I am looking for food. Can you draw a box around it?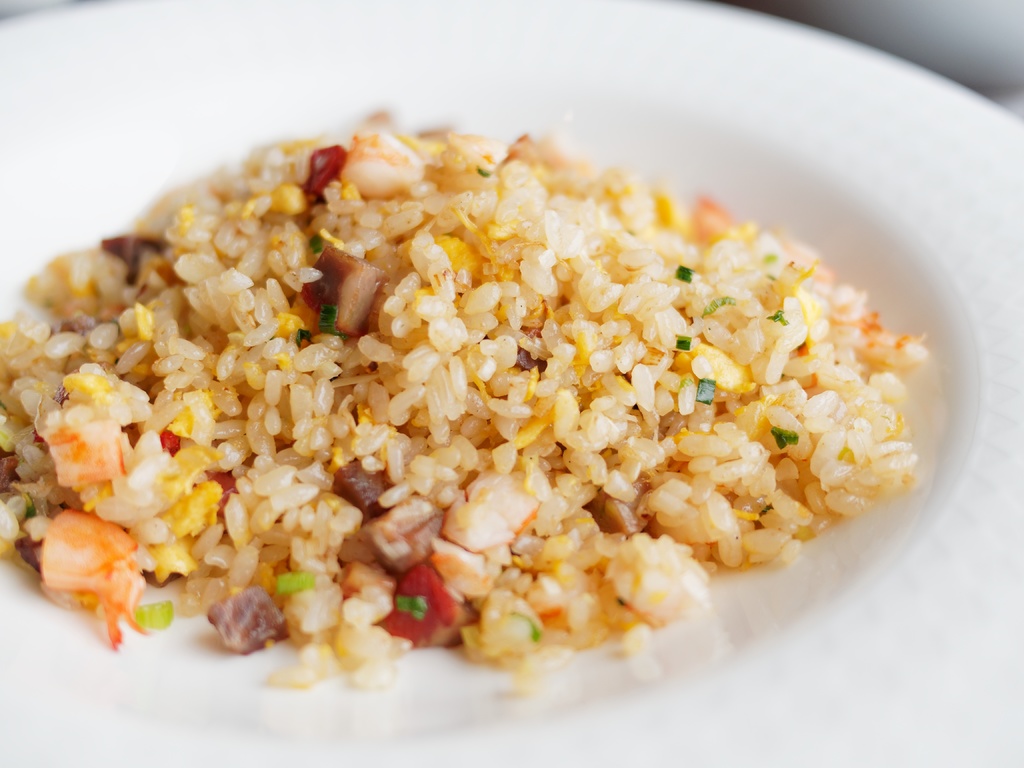
Sure, the bounding box is {"x1": 57, "y1": 150, "x2": 957, "y2": 586}.
